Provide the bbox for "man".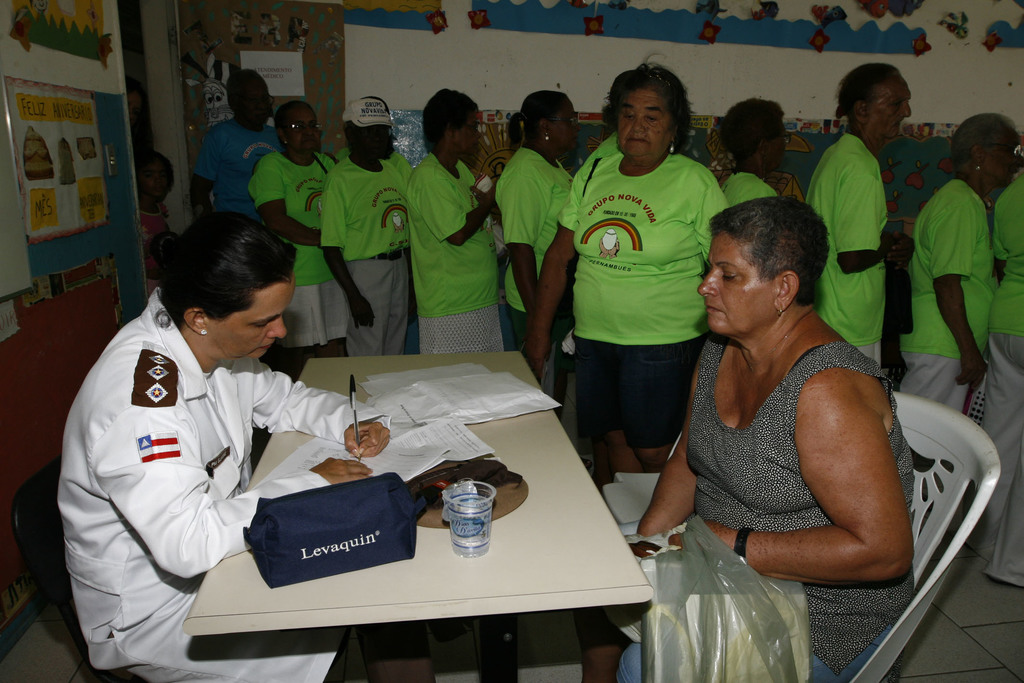
BBox(399, 73, 508, 354).
